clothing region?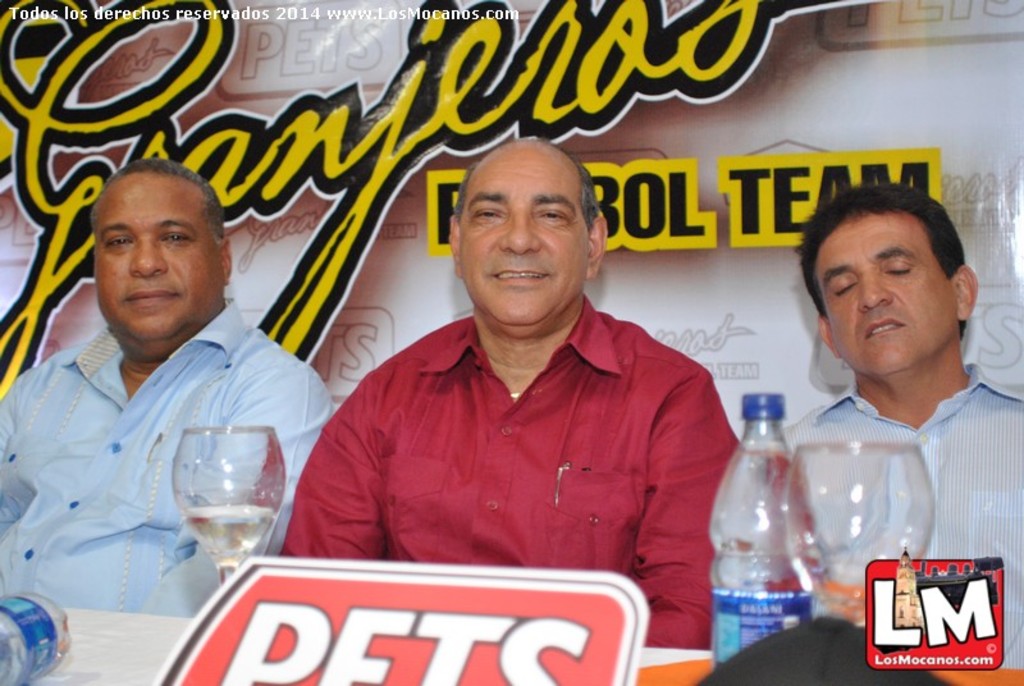
crop(284, 255, 733, 619)
